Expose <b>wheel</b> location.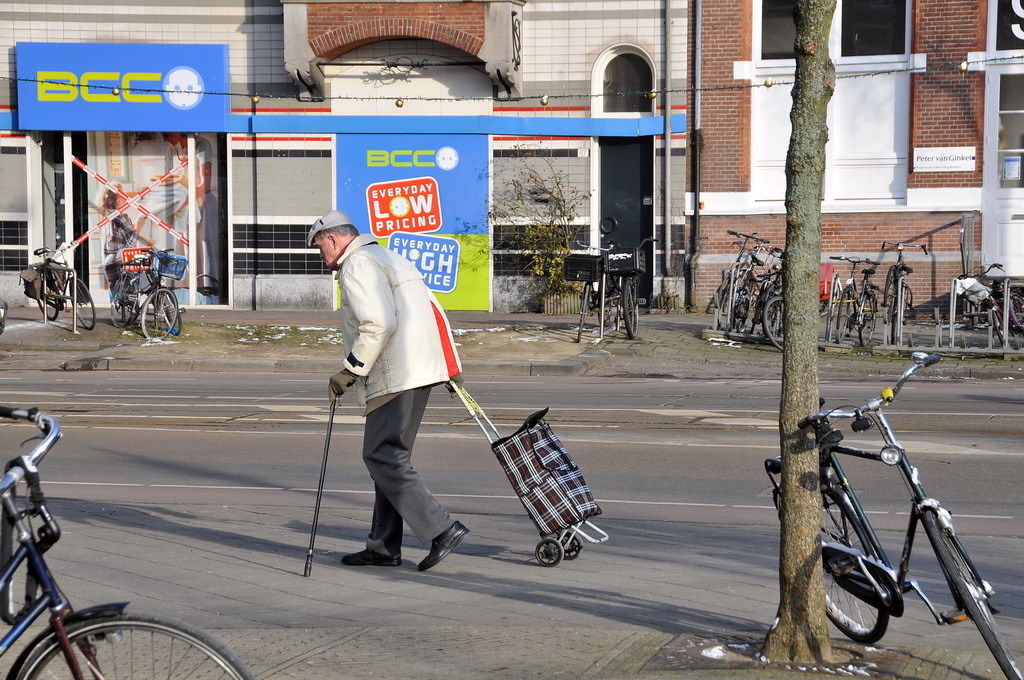
Exposed at detection(17, 615, 259, 679).
